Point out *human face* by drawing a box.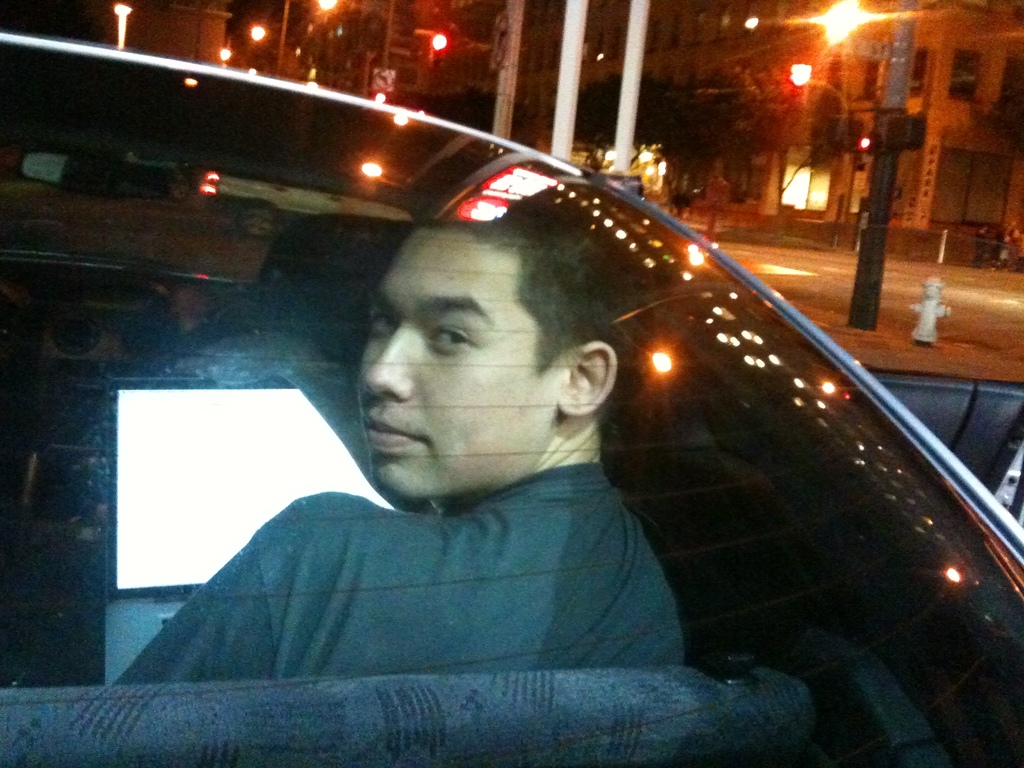
BBox(361, 222, 558, 495).
